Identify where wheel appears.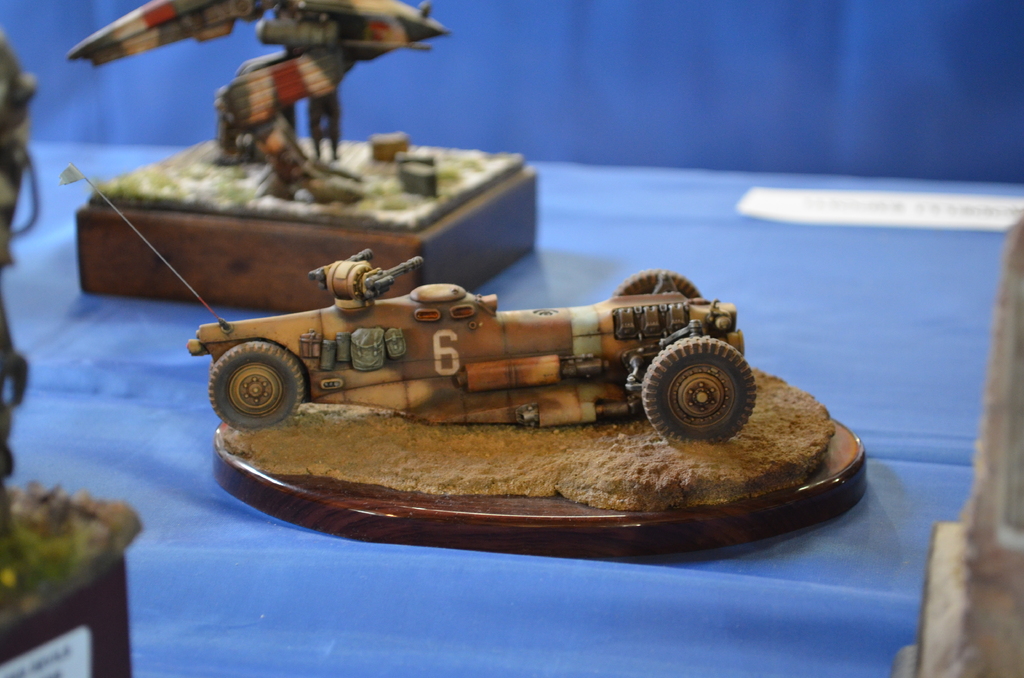
Appears at <bbox>207, 323, 302, 462</bbox>.
